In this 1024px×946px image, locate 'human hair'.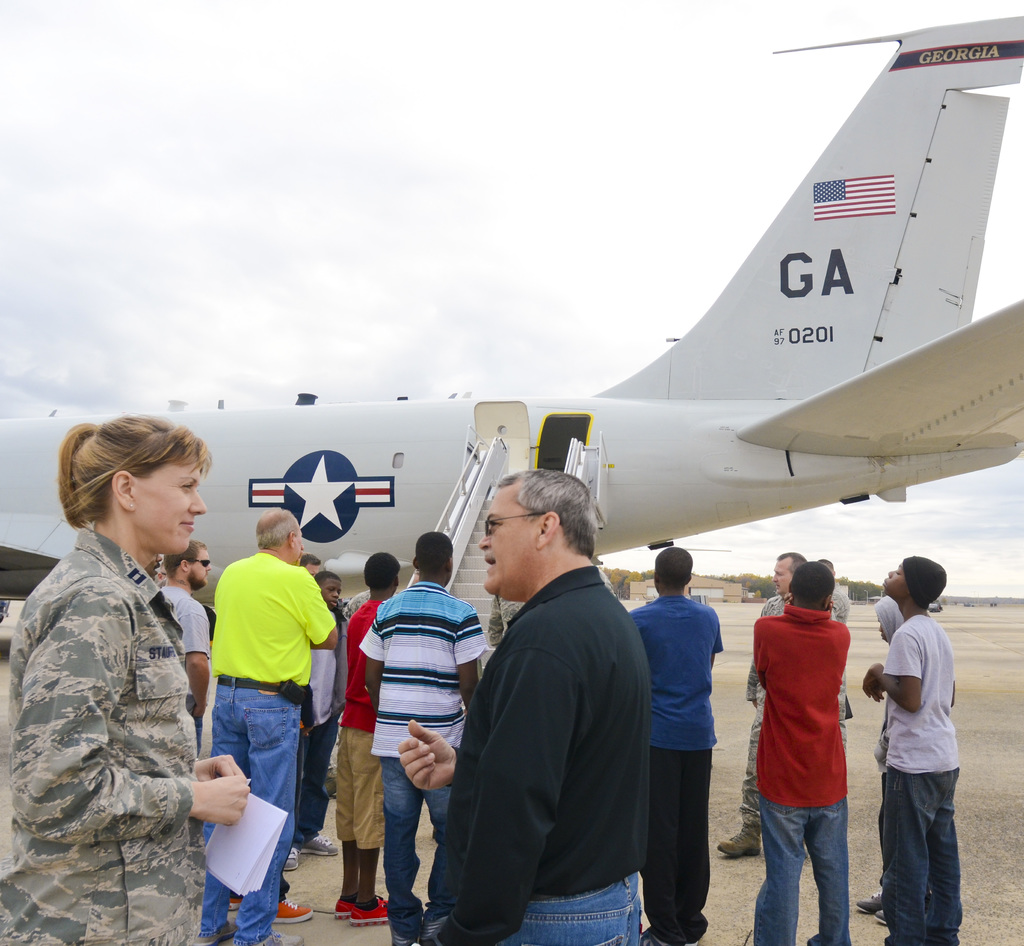
Bounding box: bbox=[61, 415, 201, 554].
